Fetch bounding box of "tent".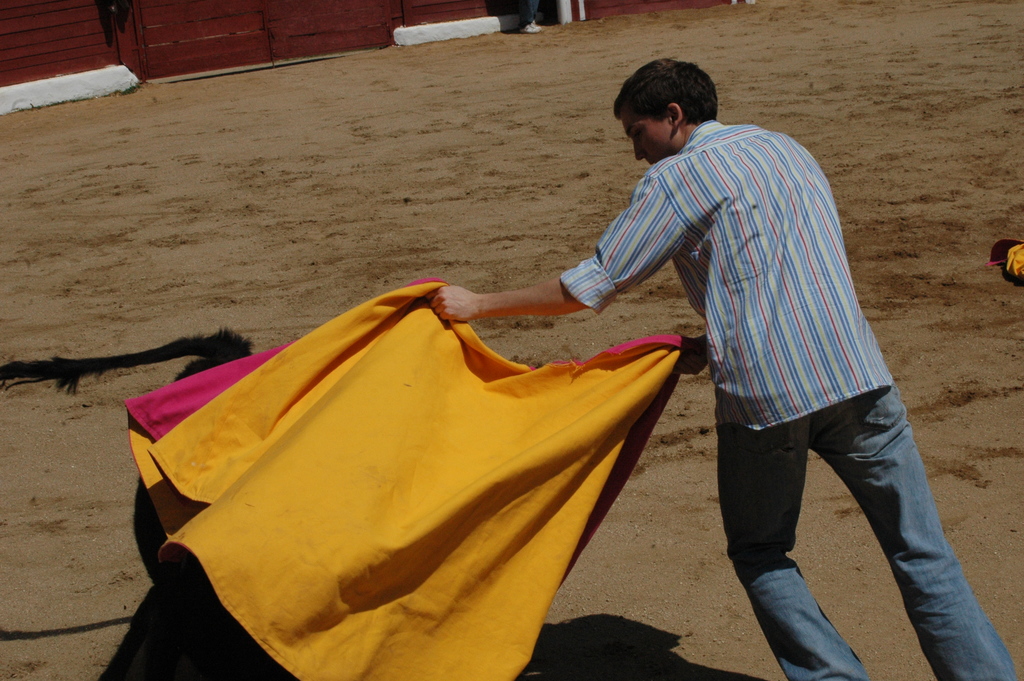
Bbox: [left=986, top=239, right=1023, bottom=277].
